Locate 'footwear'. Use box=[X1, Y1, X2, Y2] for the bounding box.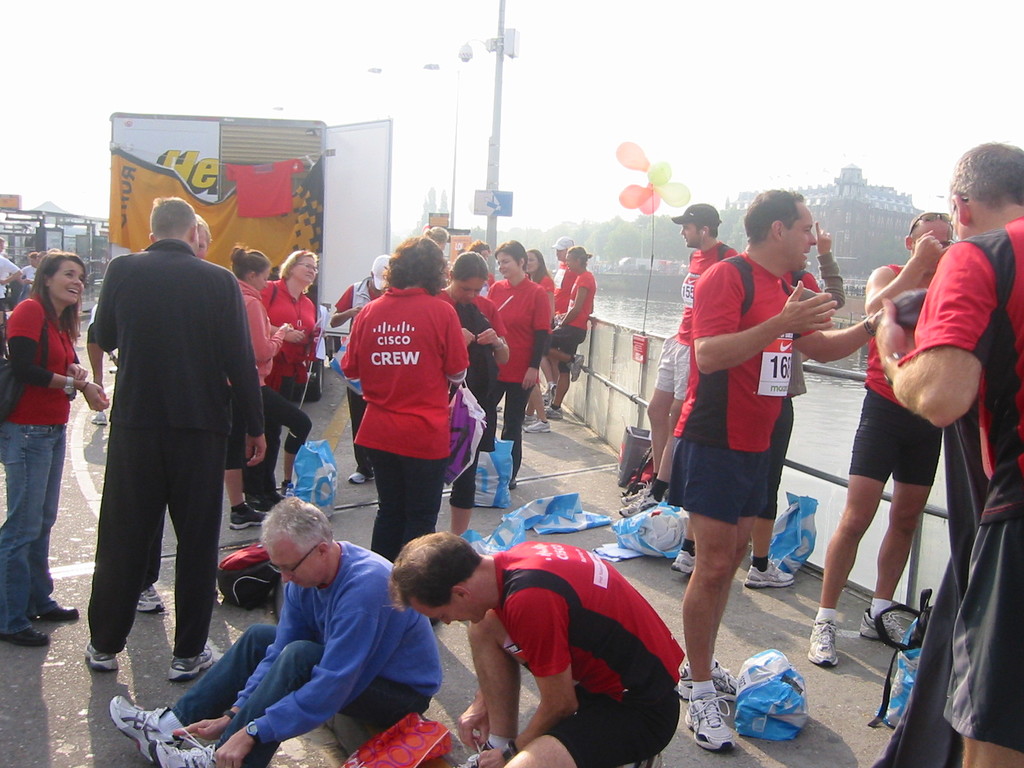
box=[458, 742, 480, 767].
